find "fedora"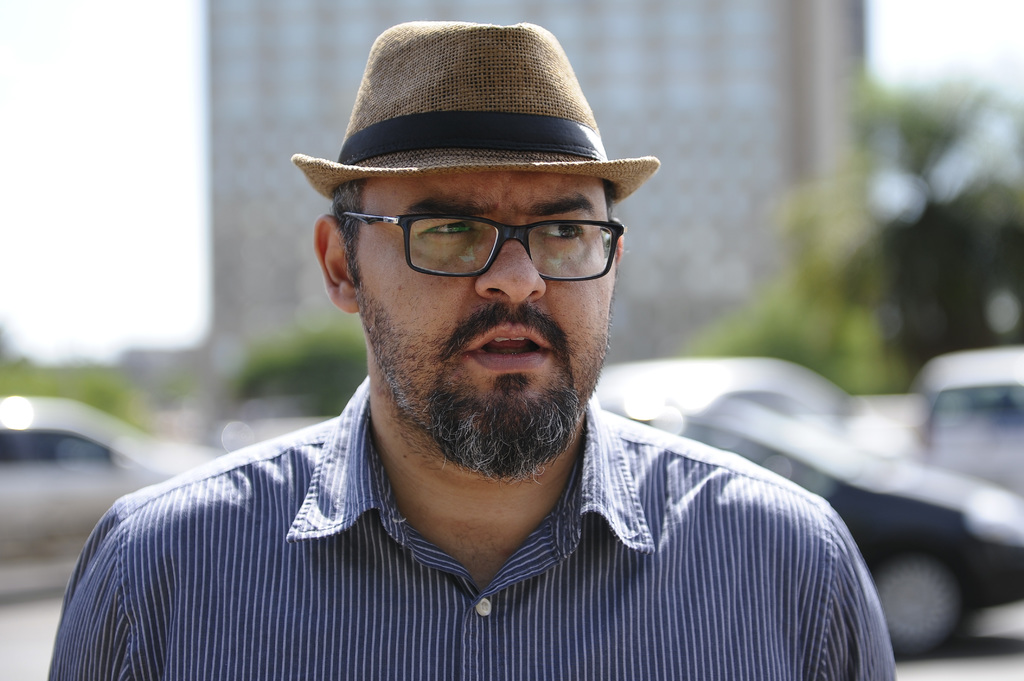
(295, 20, 664, 259)
